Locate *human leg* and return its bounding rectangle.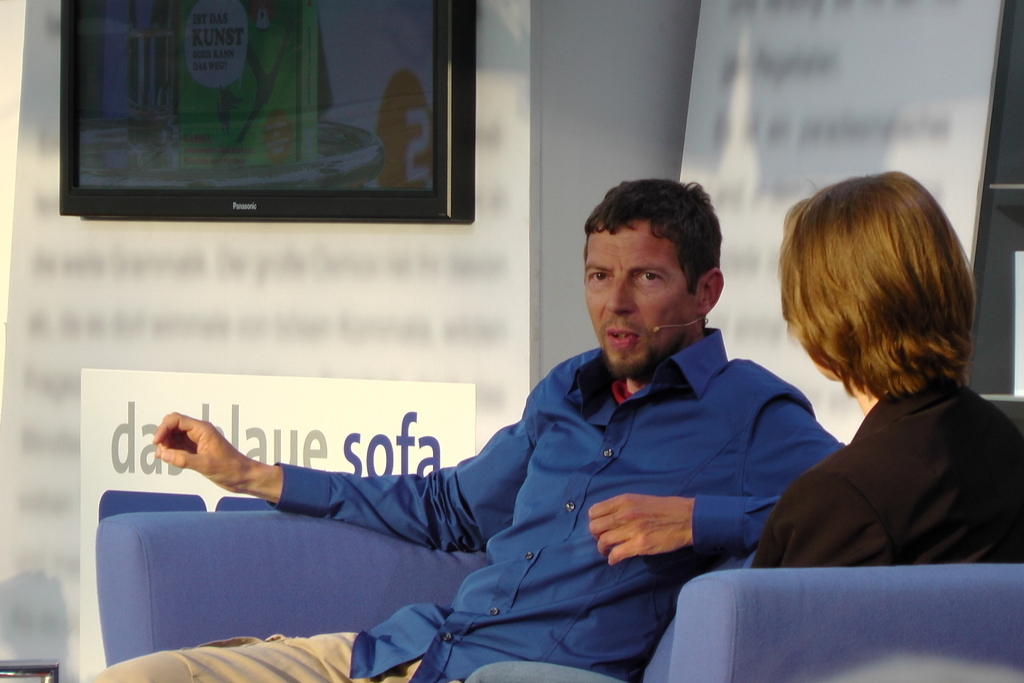
[left=88, top=635, right=363, bottom=682].
